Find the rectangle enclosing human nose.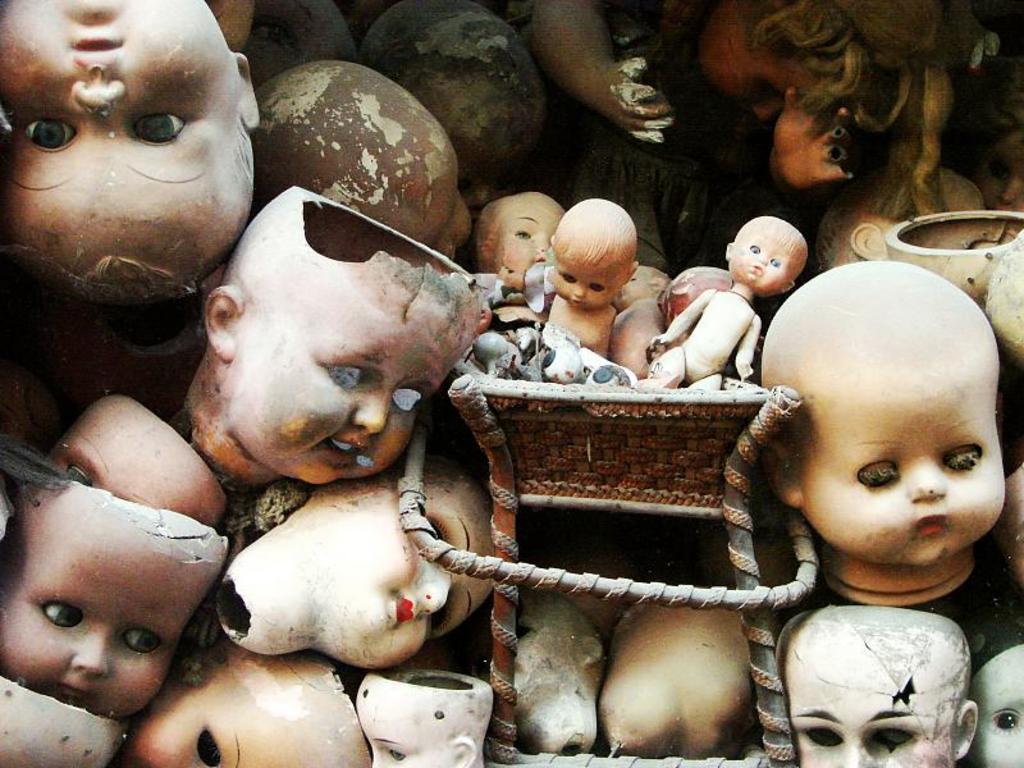
{"left": 759, "top": 256, "right": 767, "bottom": 264}.
